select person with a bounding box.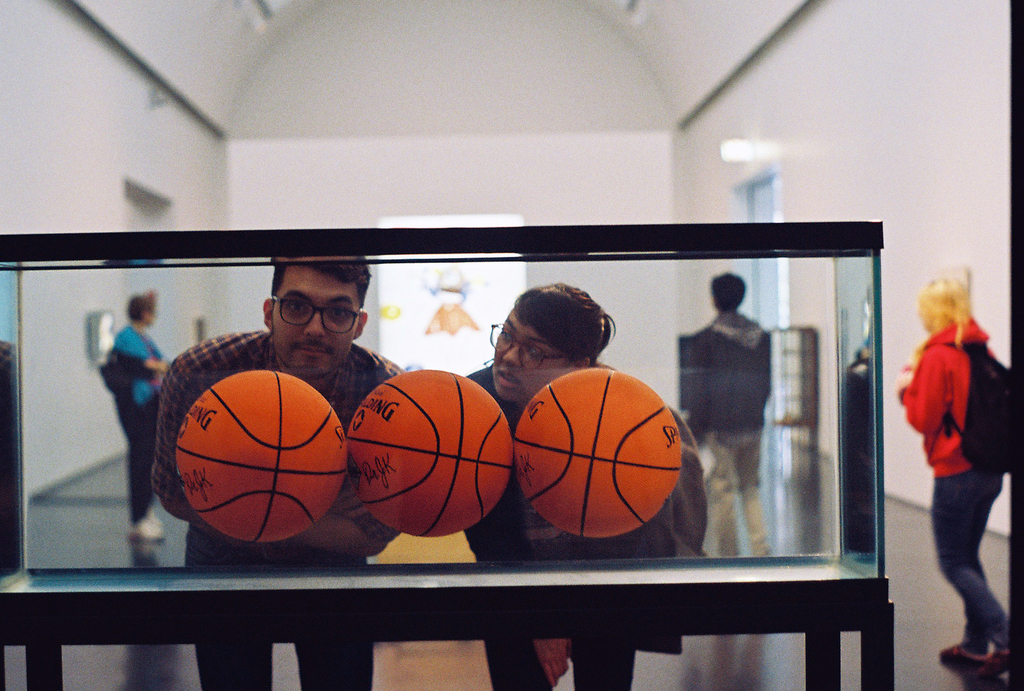
686/267/787/562.
